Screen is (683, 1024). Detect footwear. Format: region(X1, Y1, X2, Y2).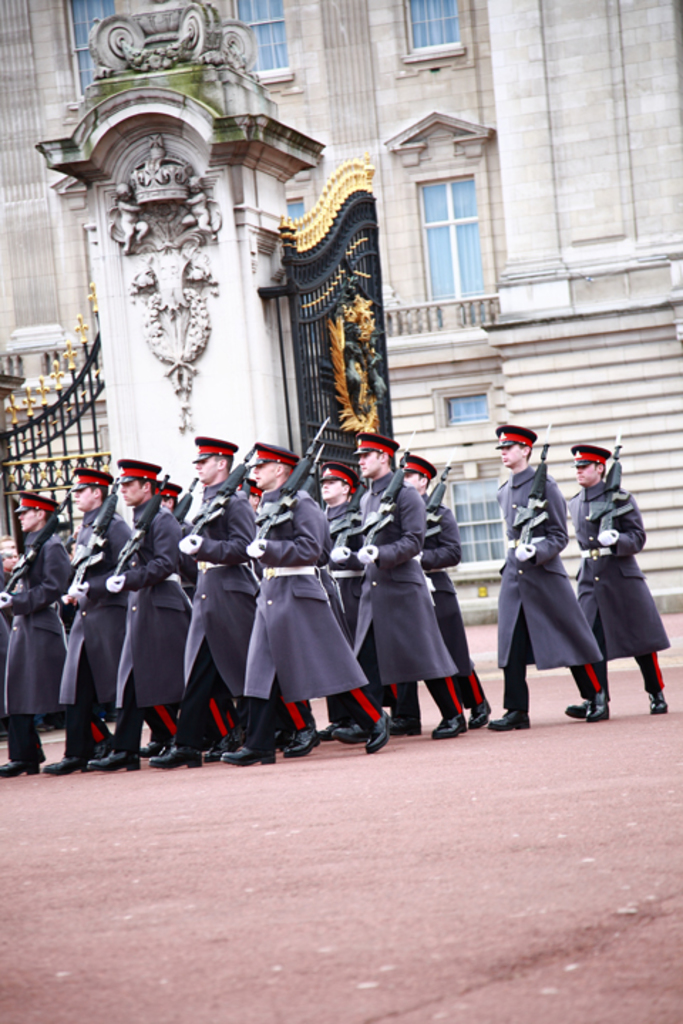
region(44, 754, 85, 775).
